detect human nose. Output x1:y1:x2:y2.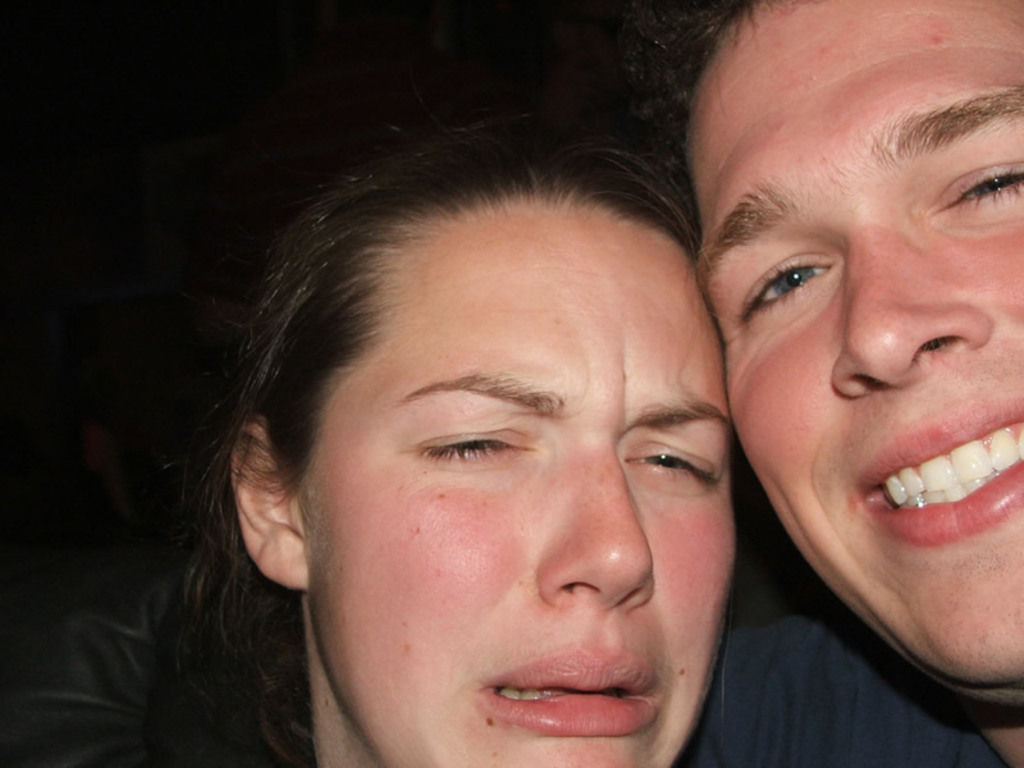
534:438:657:613.
